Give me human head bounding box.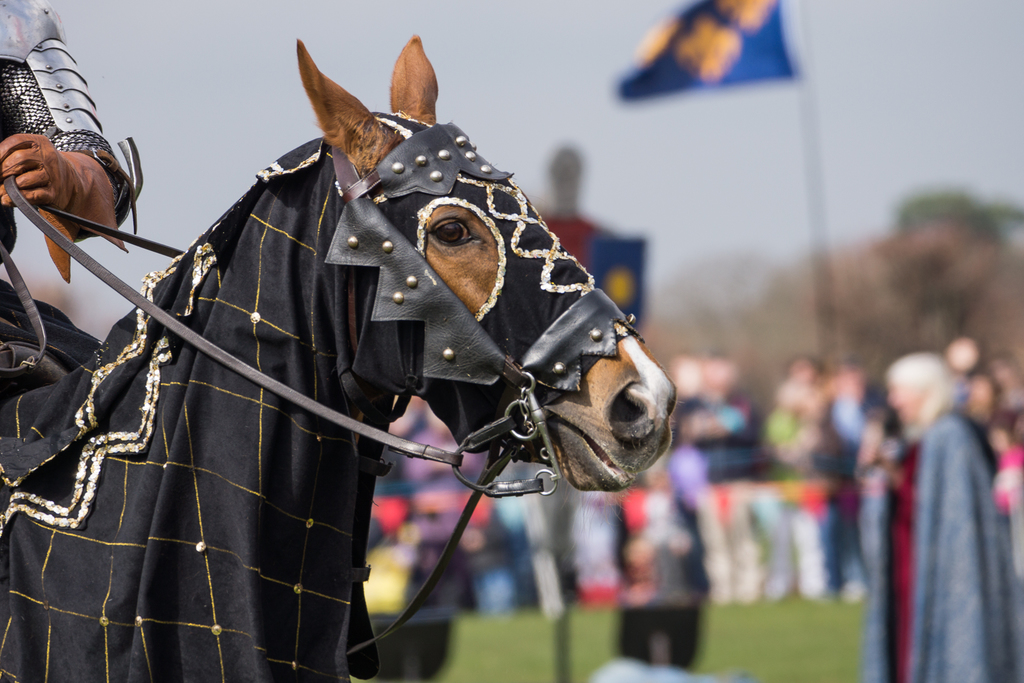
crop(895, 366, 974, 435).
